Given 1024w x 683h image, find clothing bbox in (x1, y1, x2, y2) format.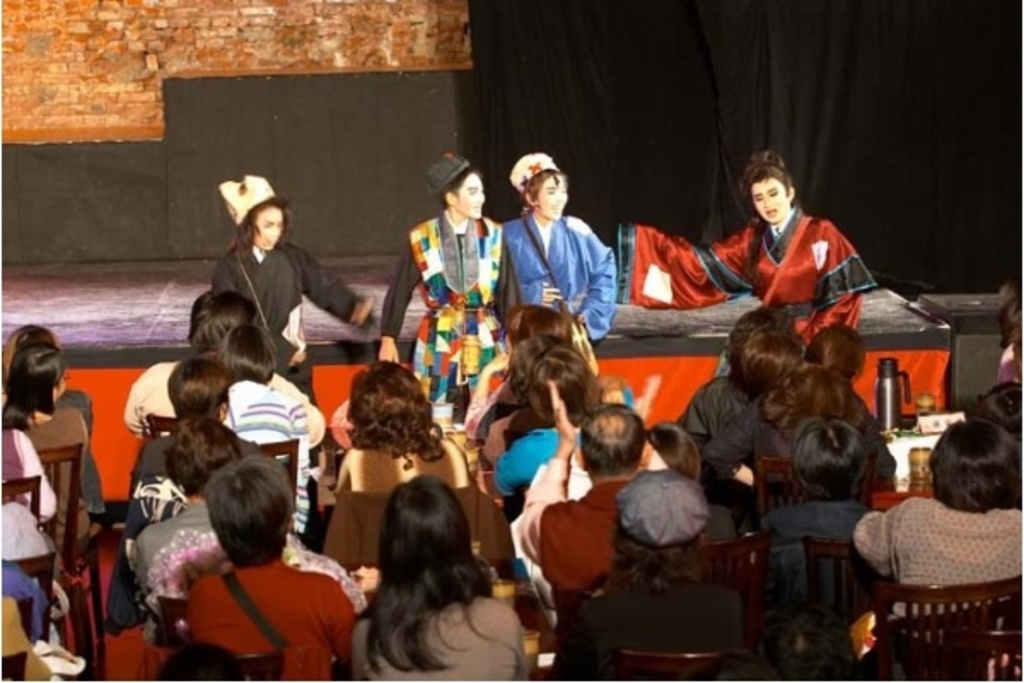
(131, 500, 358, 604).
